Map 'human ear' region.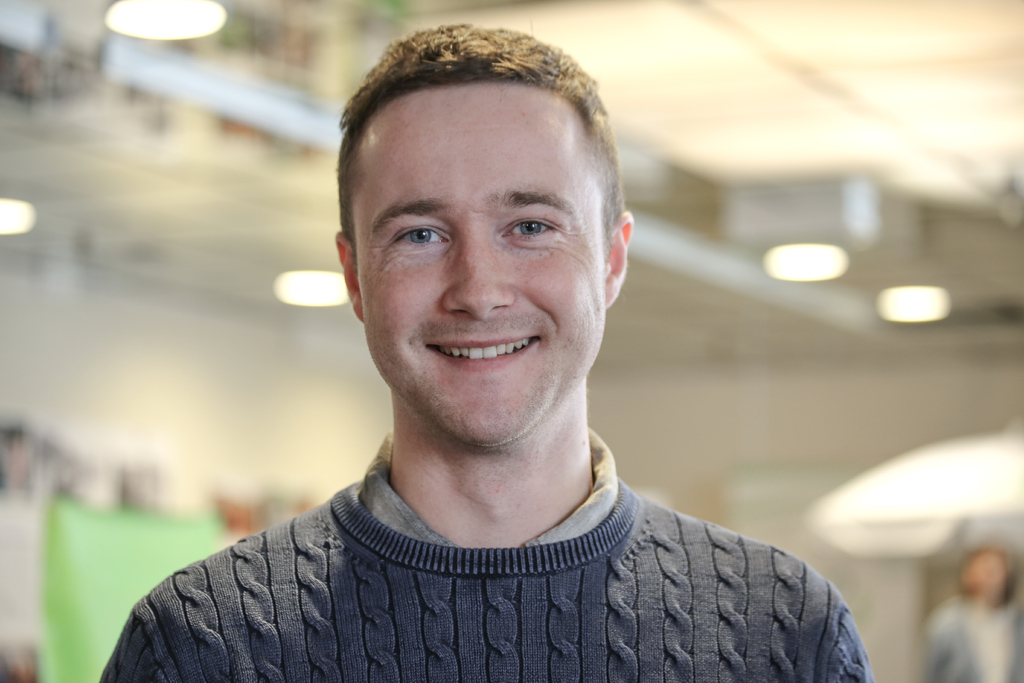
Mapped to {"x1": 600, "y1": 213, "x2": 630, "y2": 306}.
